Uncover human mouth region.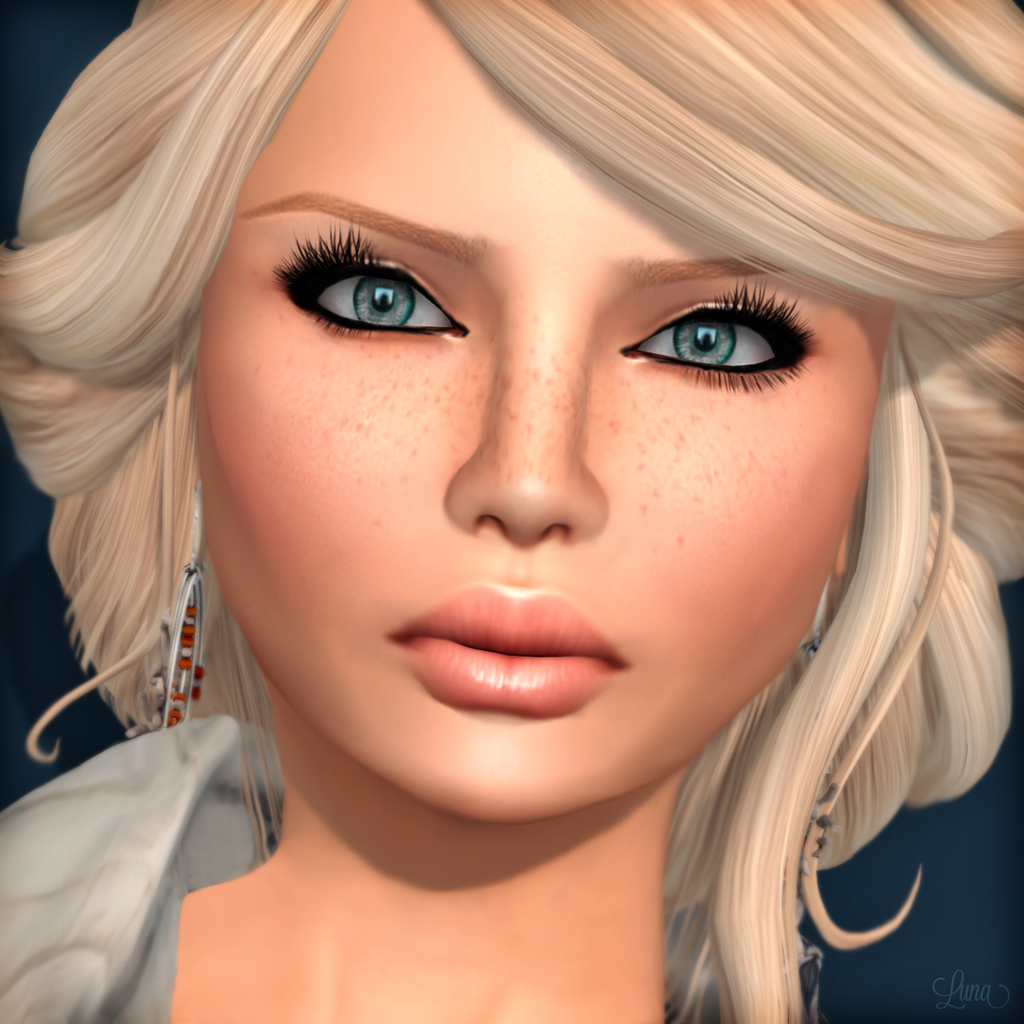
Uncovered: [397, 577, 630, 713].
